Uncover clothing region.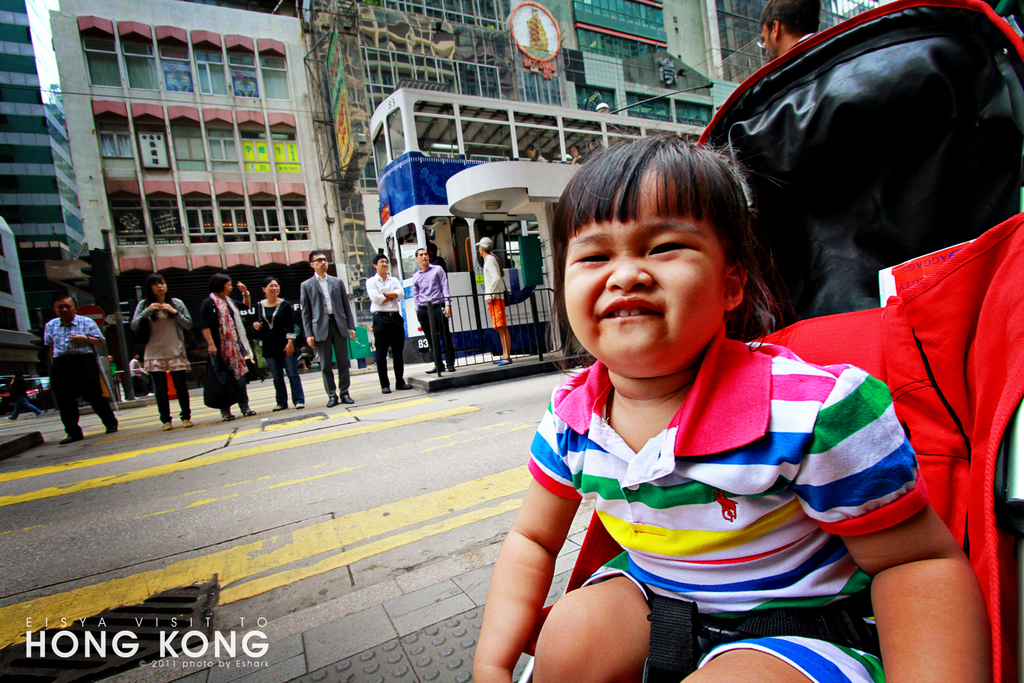
Uncovered: <region>194, 296, 252, 408</region>.
